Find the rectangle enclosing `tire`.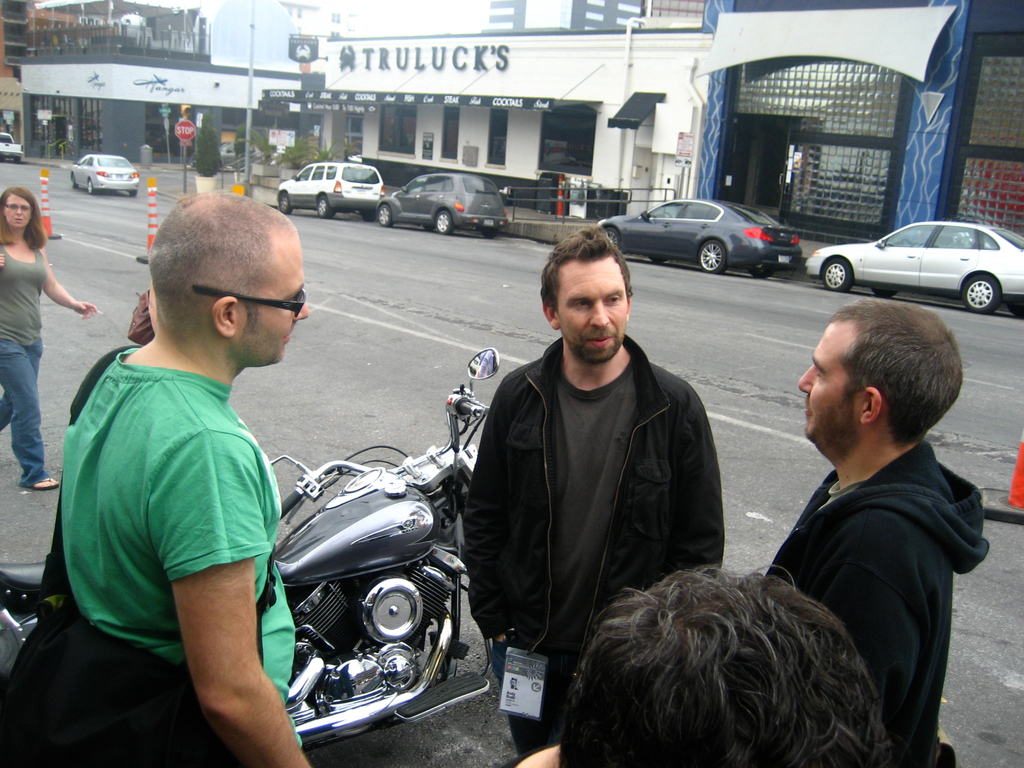
[x1=821, y1=255, x2=856, y2=291].
